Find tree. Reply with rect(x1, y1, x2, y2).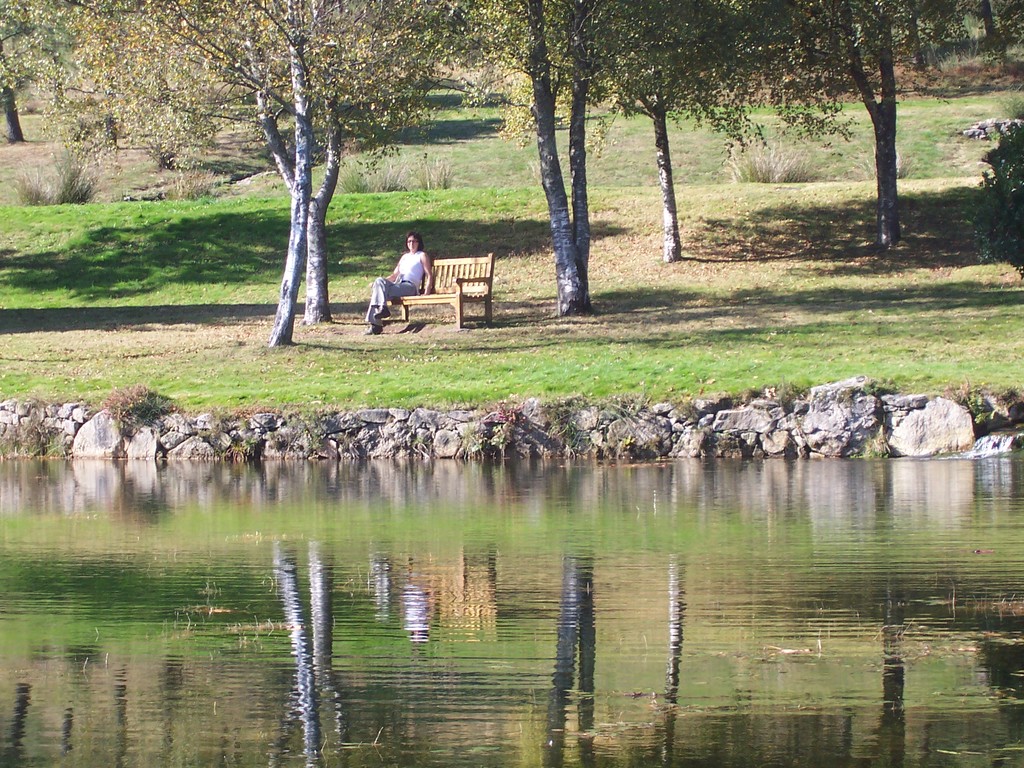
rect(474, 0, 845, 315).
